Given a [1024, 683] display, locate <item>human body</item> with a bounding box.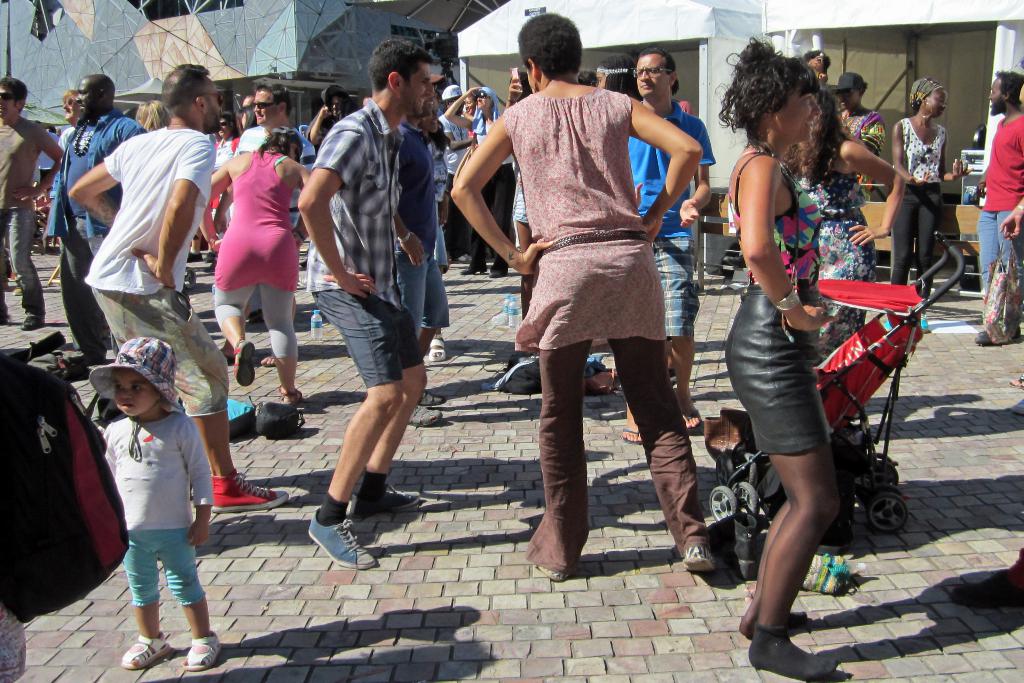
Located: 891 78 950 293.
